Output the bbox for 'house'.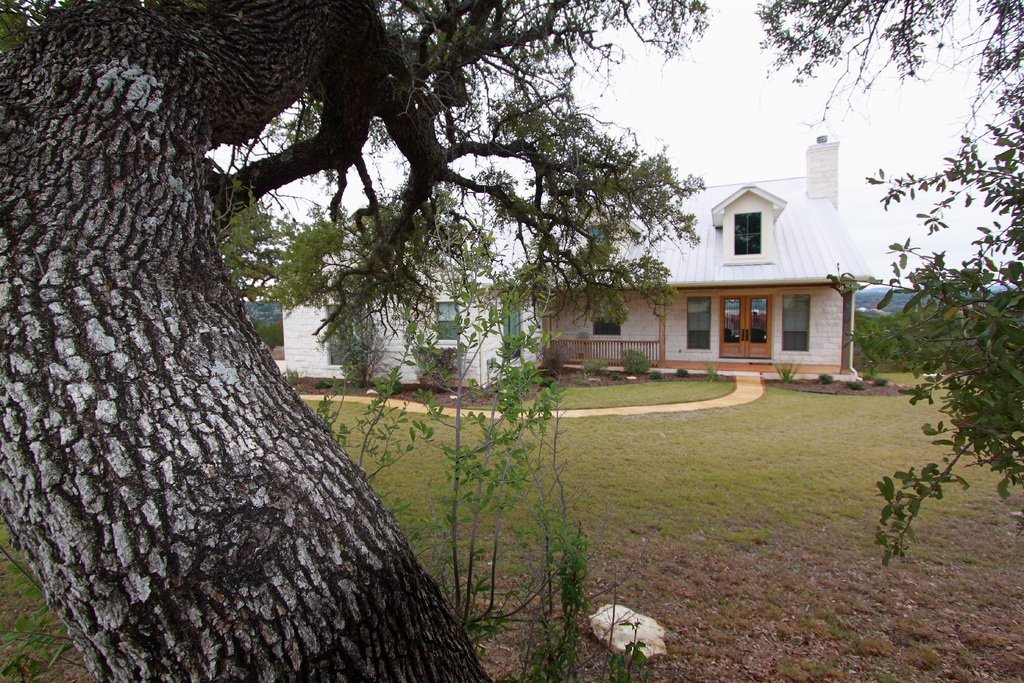
Rect(591, 159, 904, 381).
